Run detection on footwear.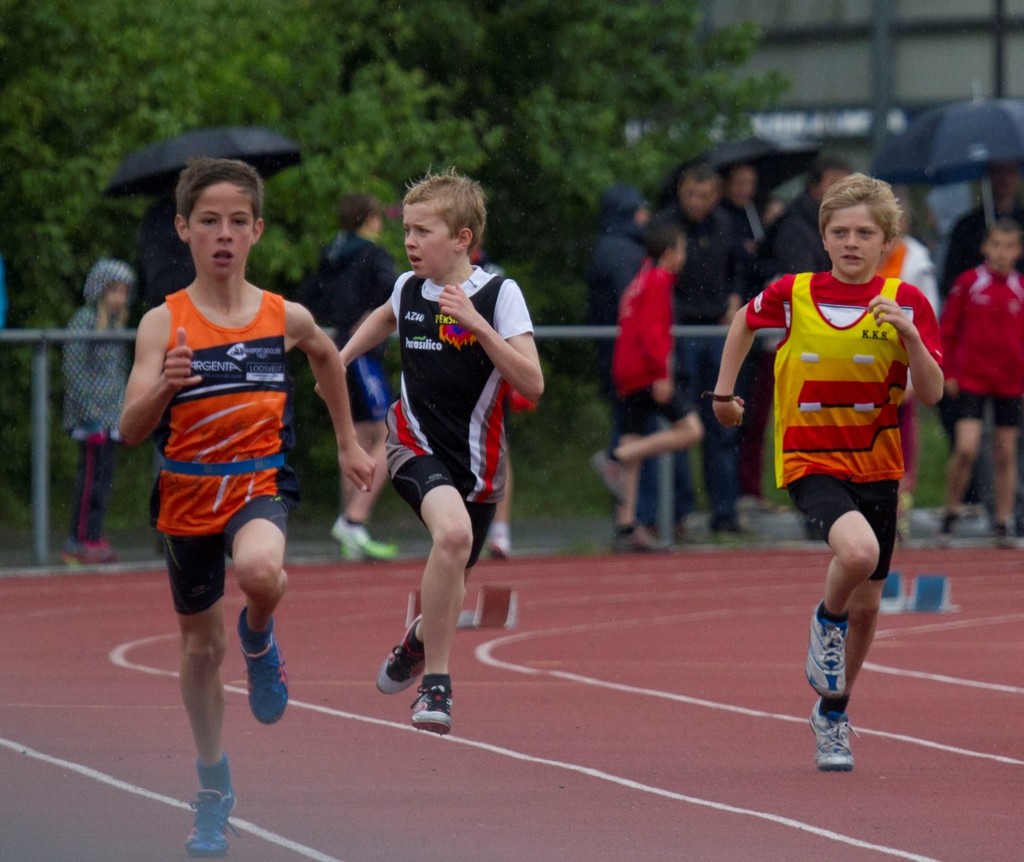
Result: box=[329, 514, 398, 562].
